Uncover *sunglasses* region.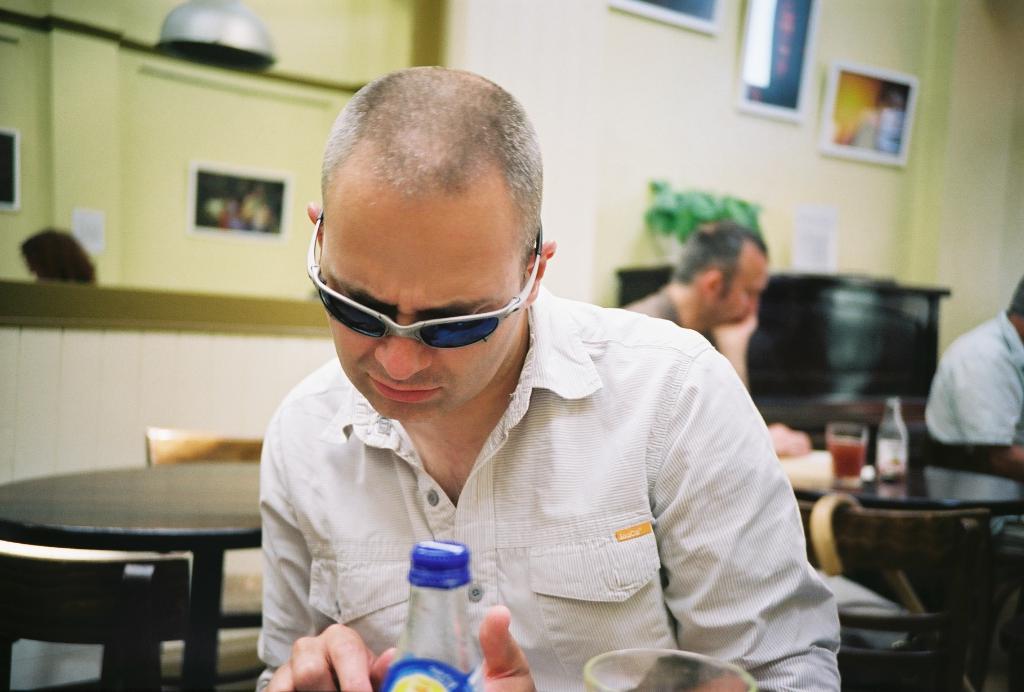
Uncovered: (304,211,541,353).
